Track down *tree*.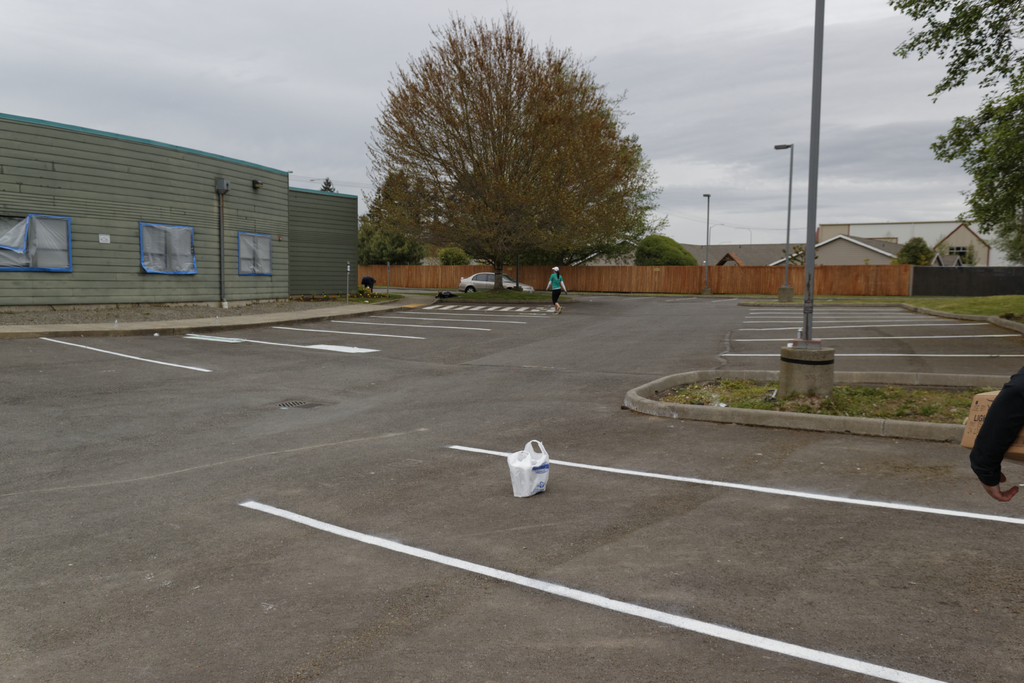
Tracked to detection(376, 19, 655, 306).
